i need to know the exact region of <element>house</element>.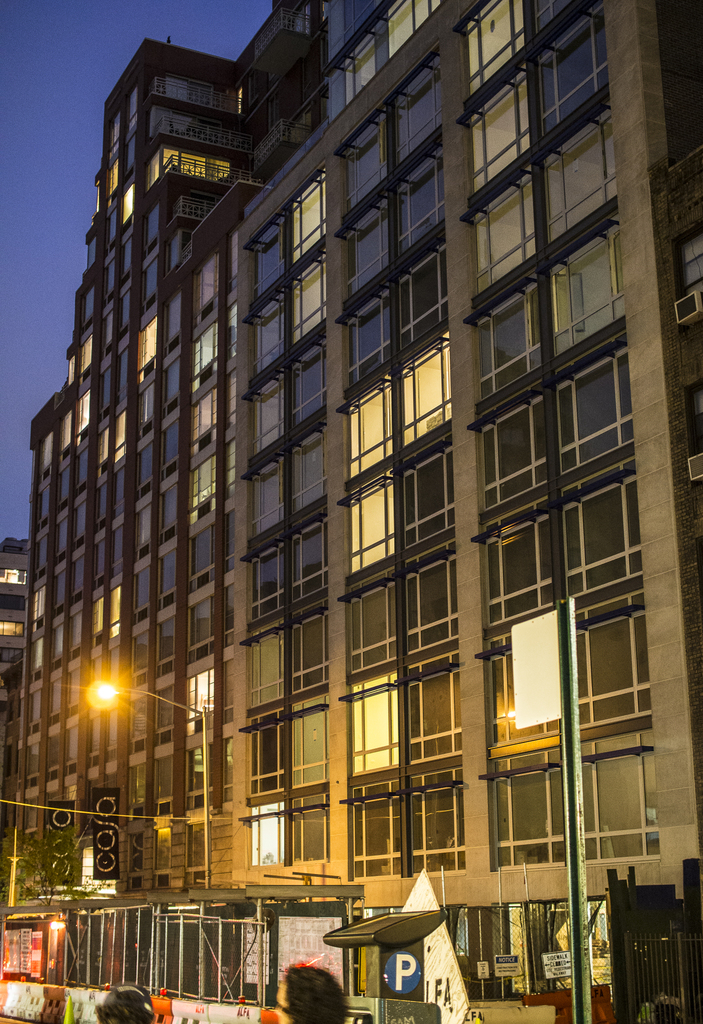
Region: box(0, 529, 38, 764).
